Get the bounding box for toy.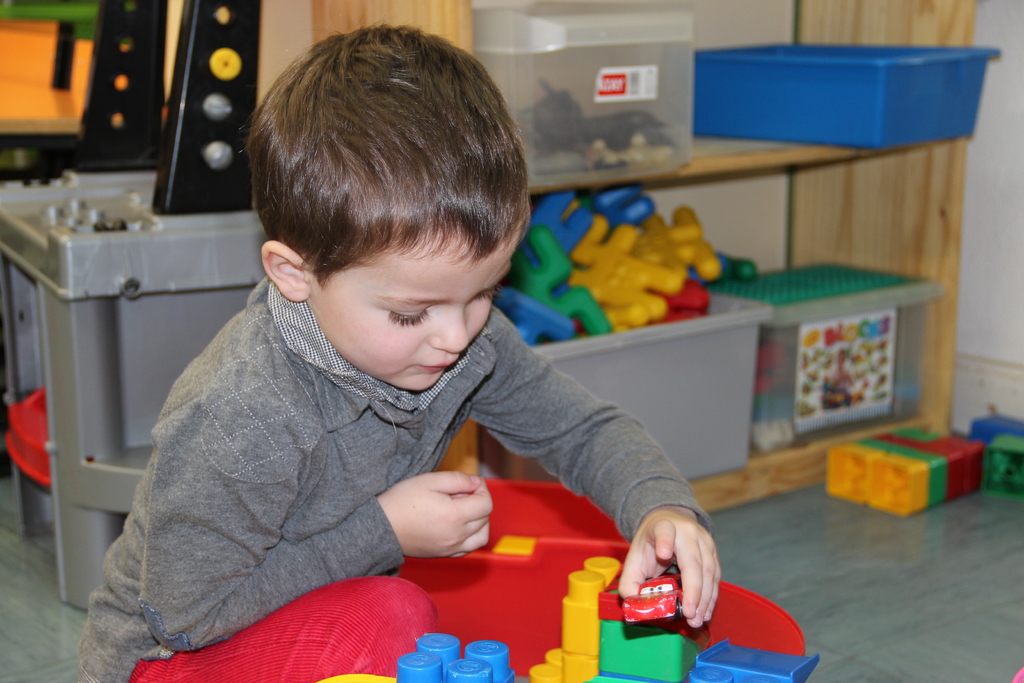
<box>623,575,689,634</box>.
